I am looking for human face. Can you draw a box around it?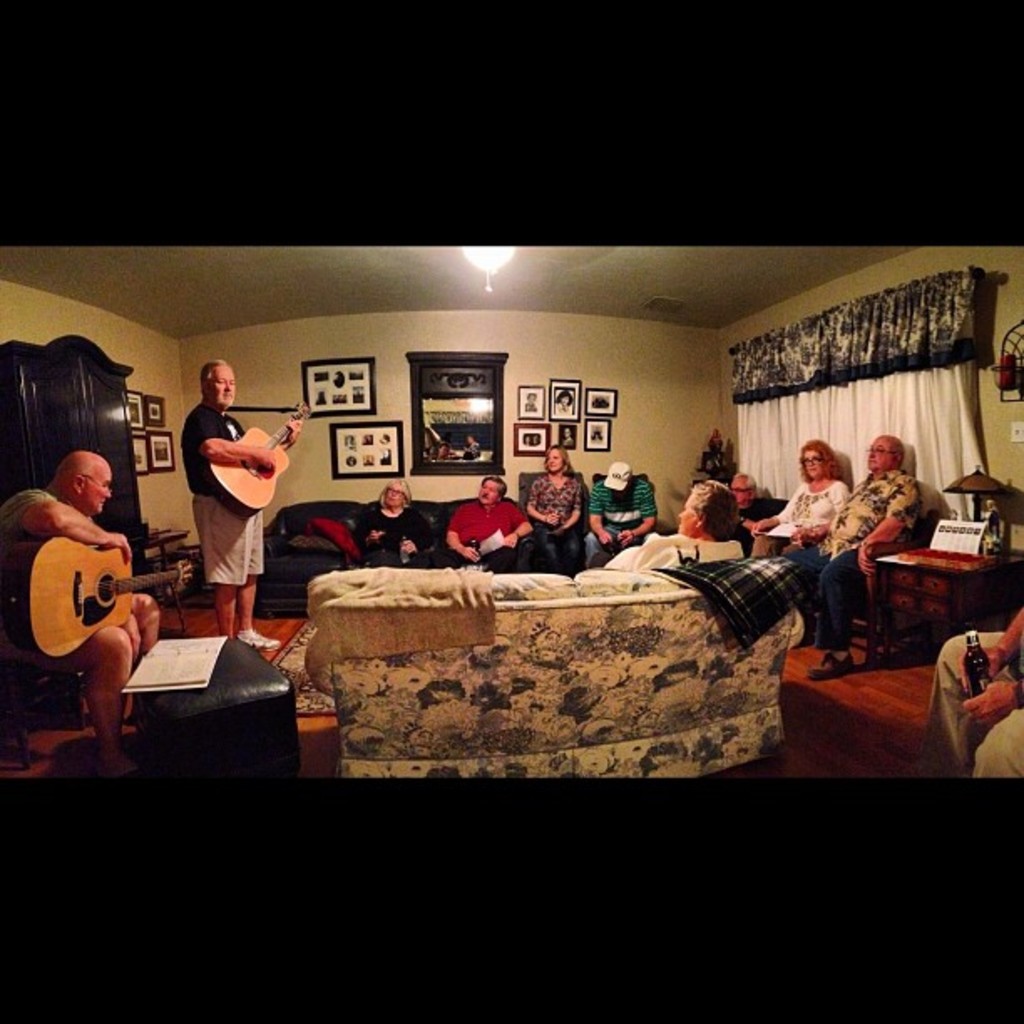
Sure, the bounding box is [674,497,701,534].
